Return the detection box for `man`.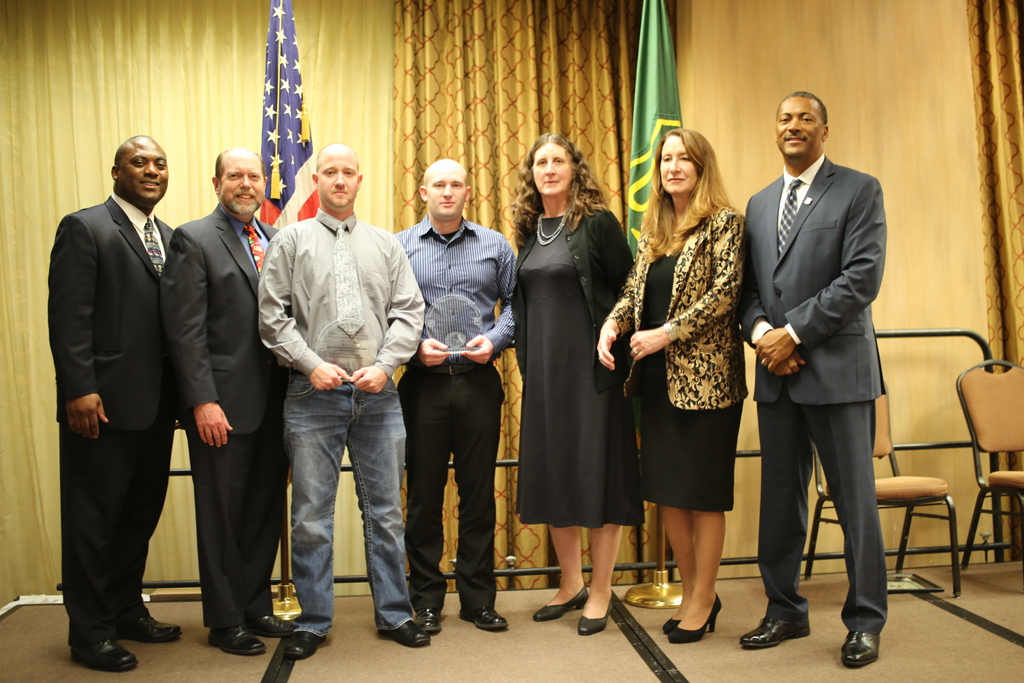
locate(44, 136, 184, 672).
